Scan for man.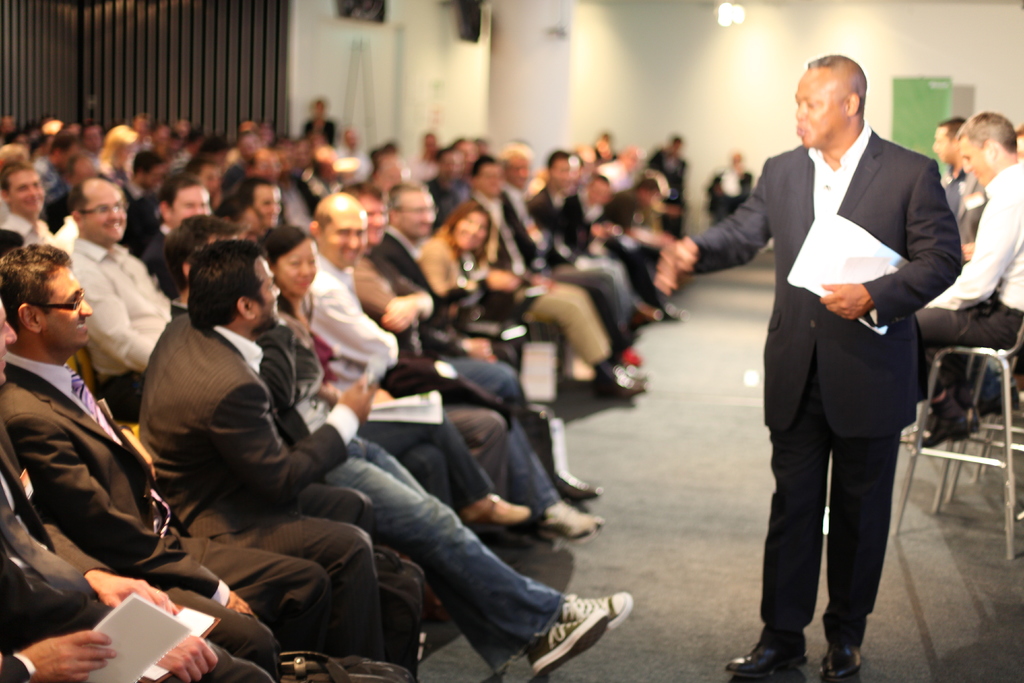
Scan result: [448,136,481,165].
